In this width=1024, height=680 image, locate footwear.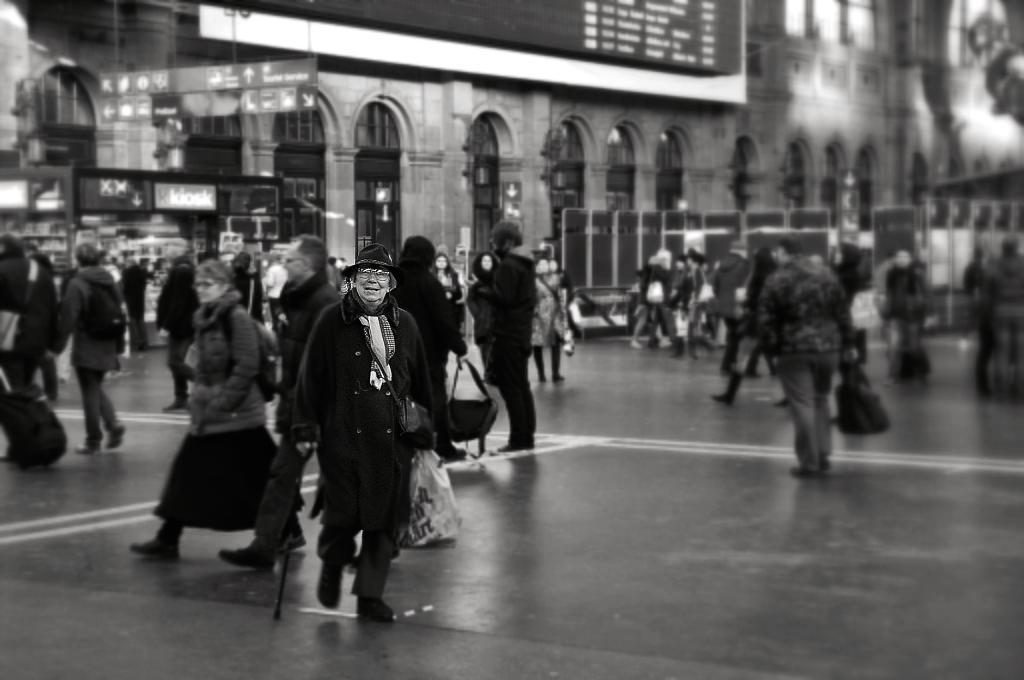
Bounding box: <bbox>820, 460, 832, 475</bbox>.
